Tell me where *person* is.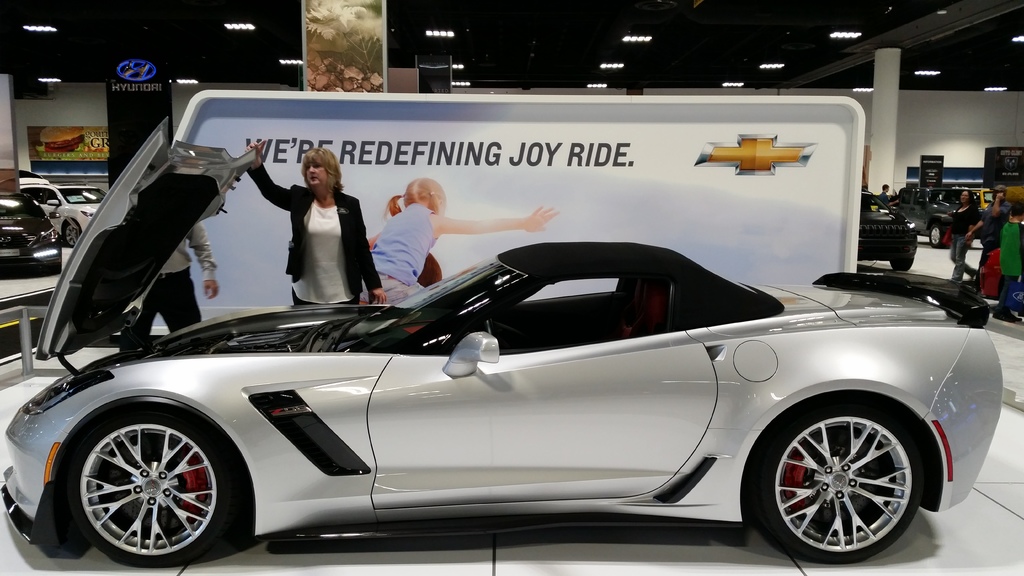
*person* is at [950, 185, 985, 280].
